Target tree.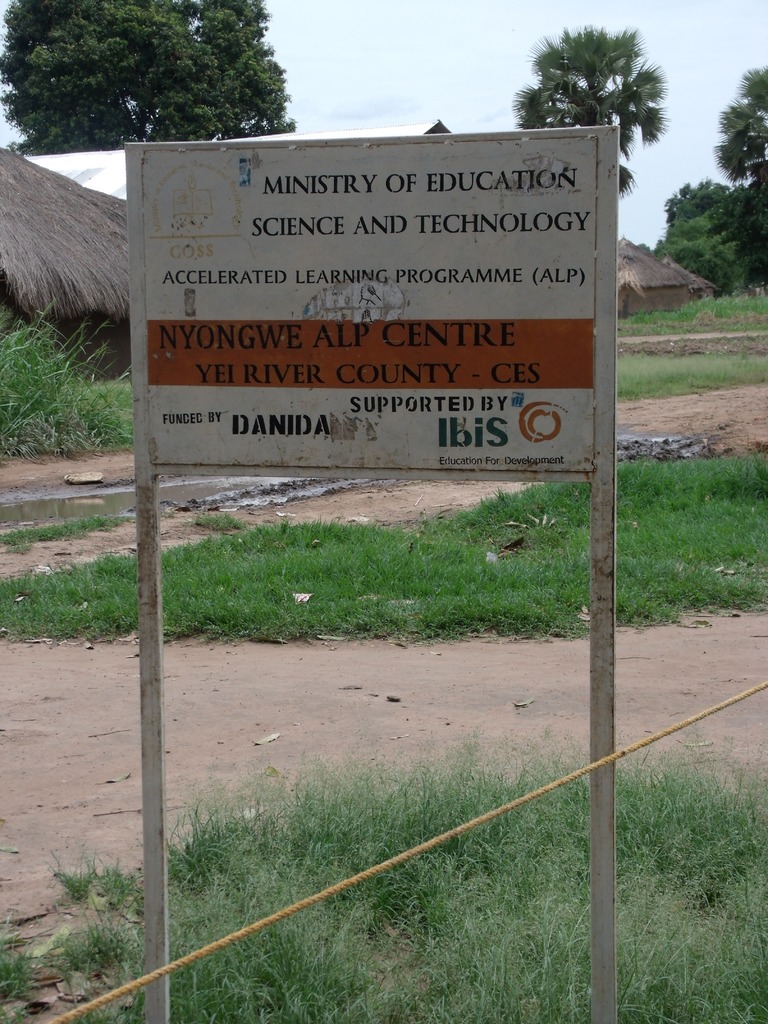
Target region: box(528, 10, 688, 141).
